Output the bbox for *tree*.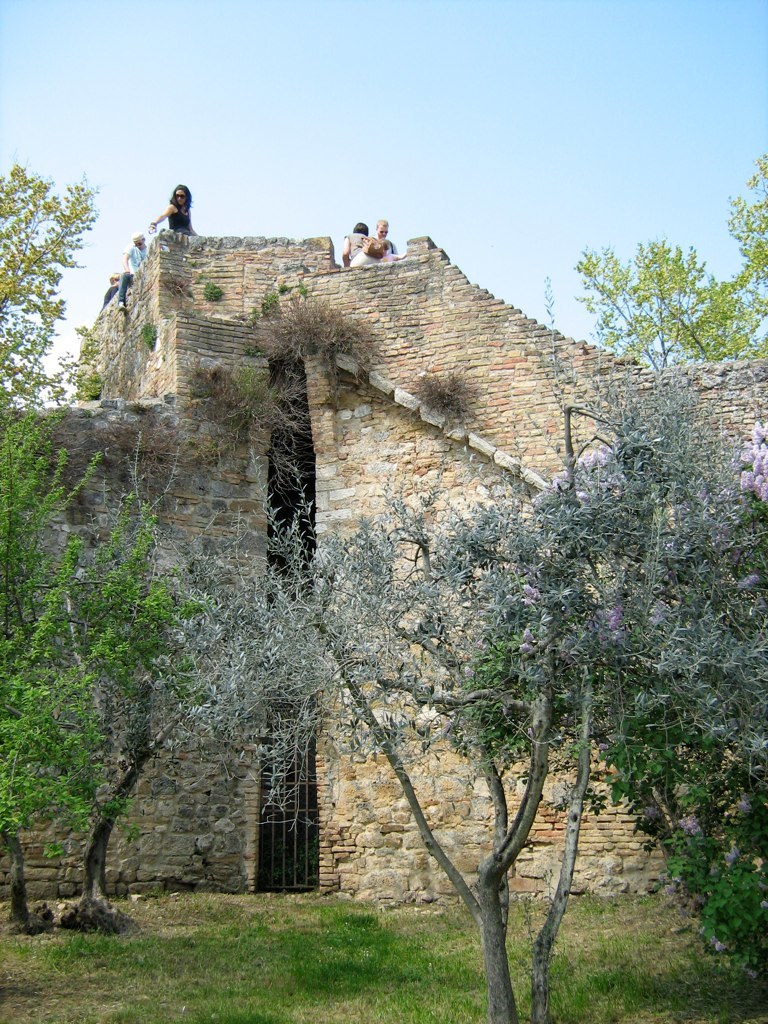
select_region(583, 223, 738, 374).
